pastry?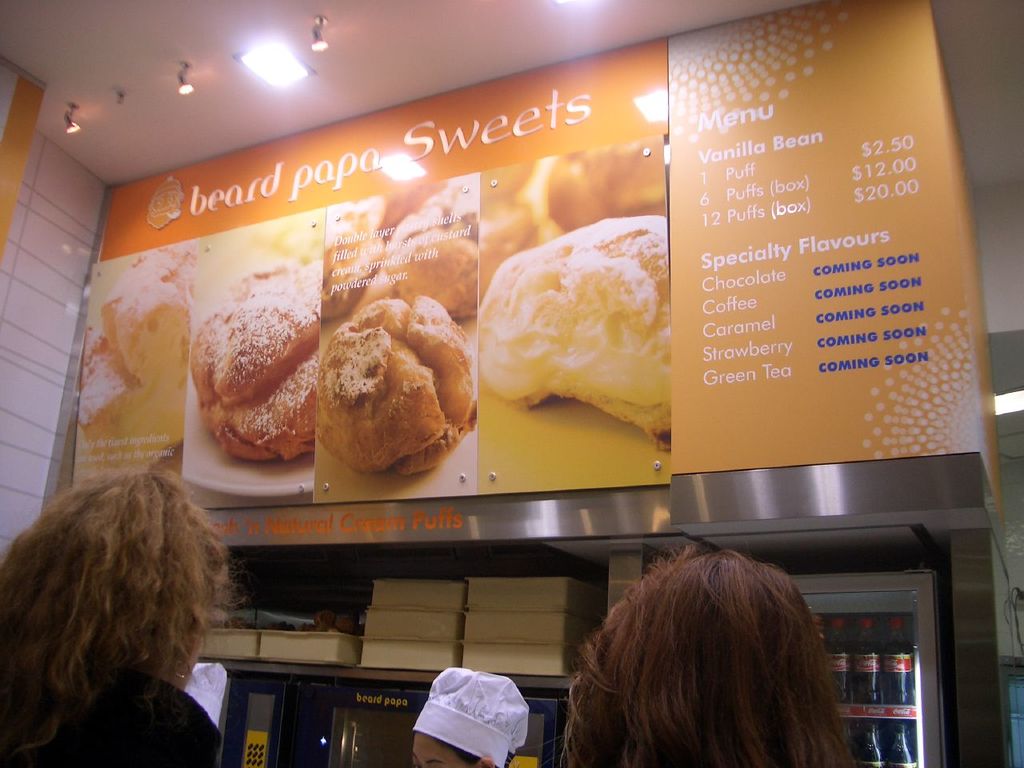
{"x1": 304, "y1": 316, "x2": 465, "y2": 500}
